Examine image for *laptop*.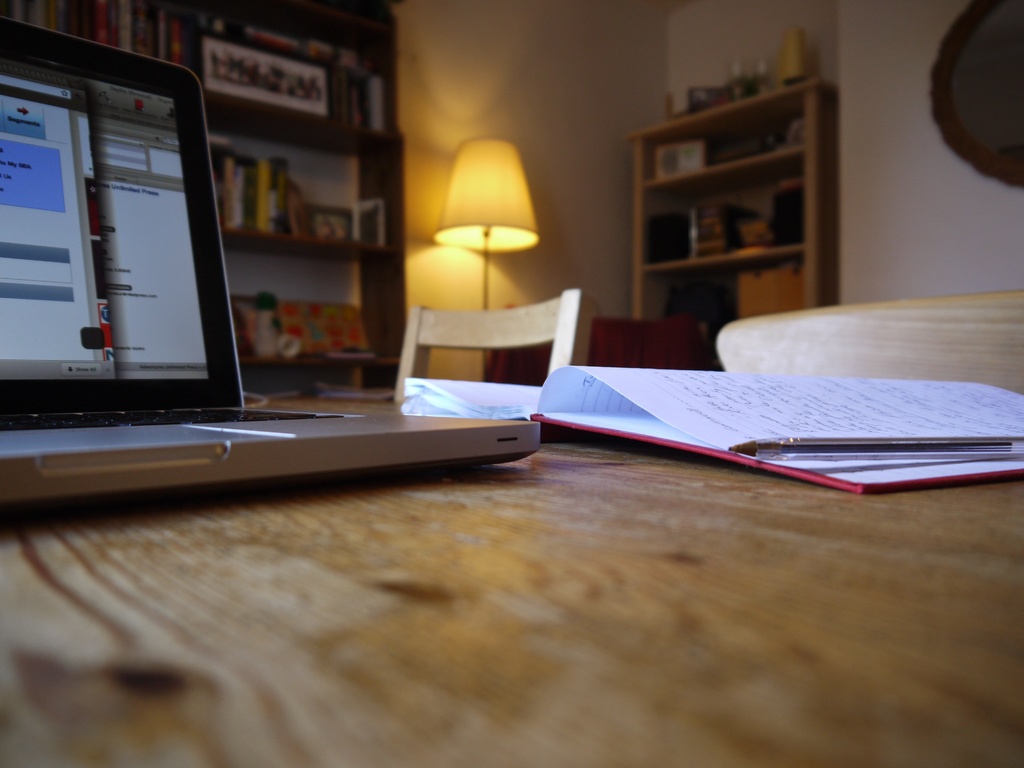
Examination result: [0,13,542,509].
